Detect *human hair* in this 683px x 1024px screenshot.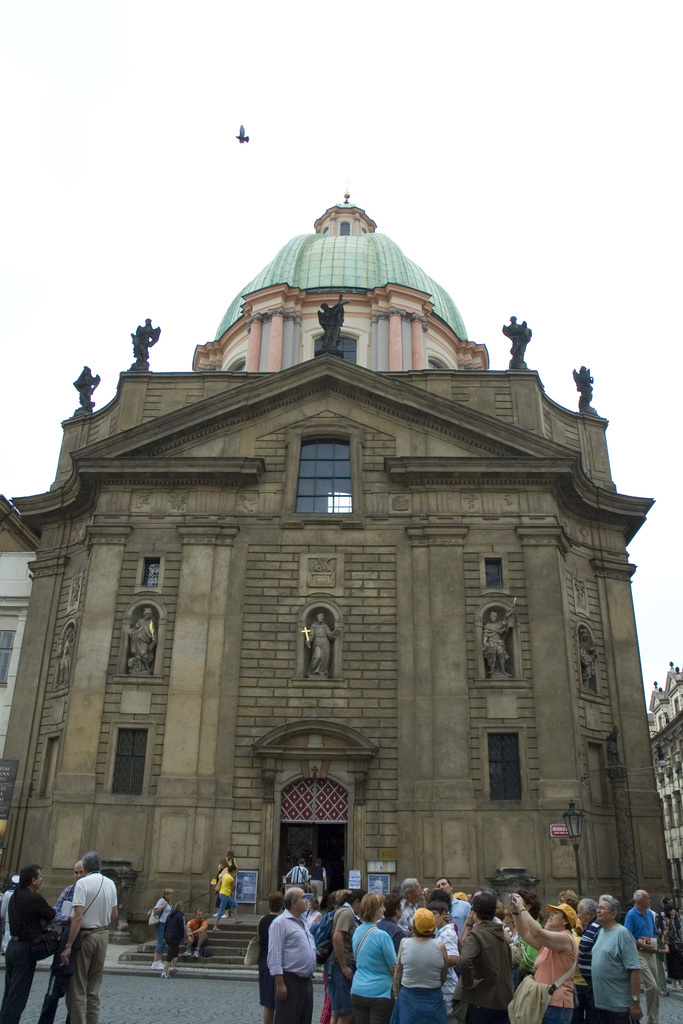
Detection: x1=382, y1=893, x2=401, y2=917.
